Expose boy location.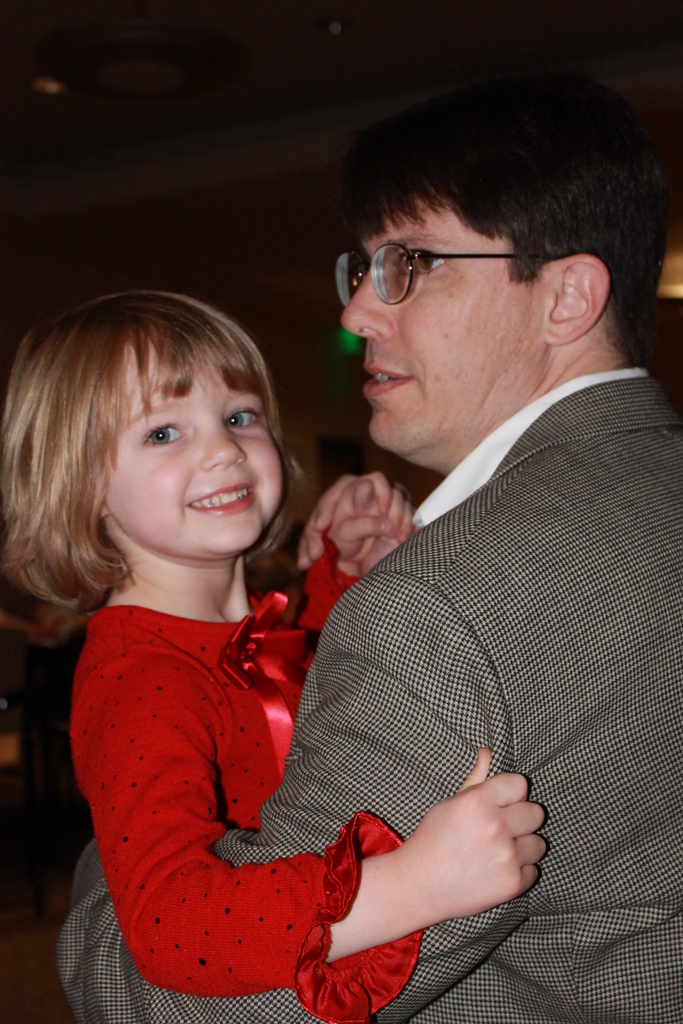
Exposed at {"left": 82, "top": 189, "right": 425, "bottom": 1023}.
